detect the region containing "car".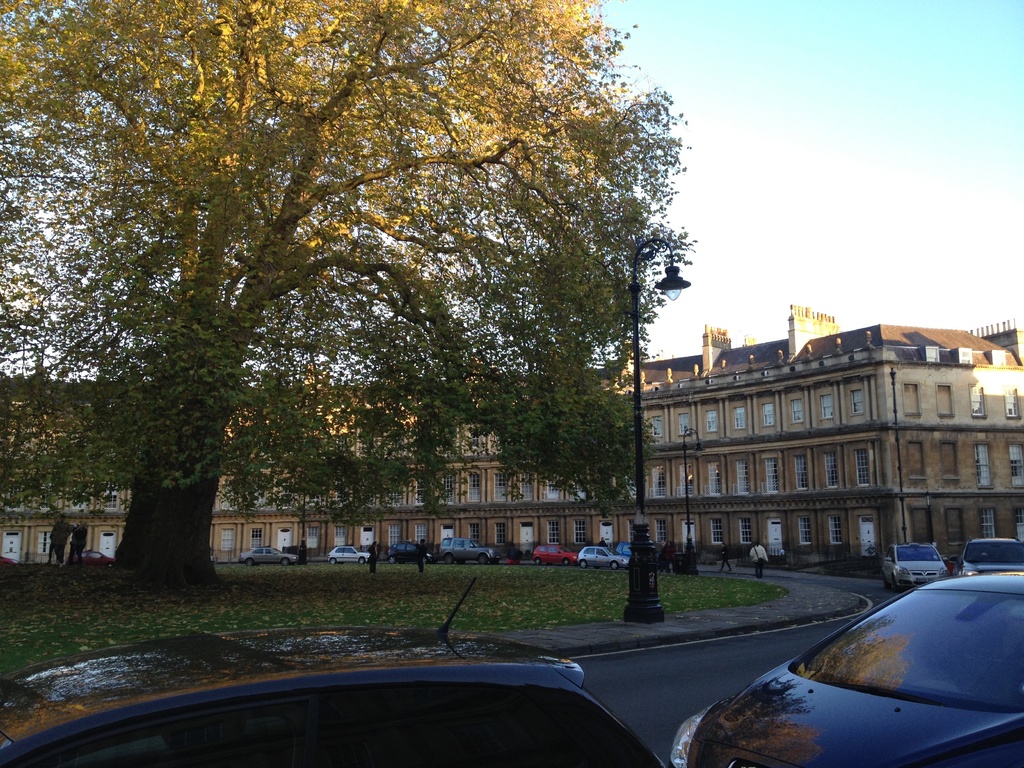
<region>75, 550, 115, 572</region>.
